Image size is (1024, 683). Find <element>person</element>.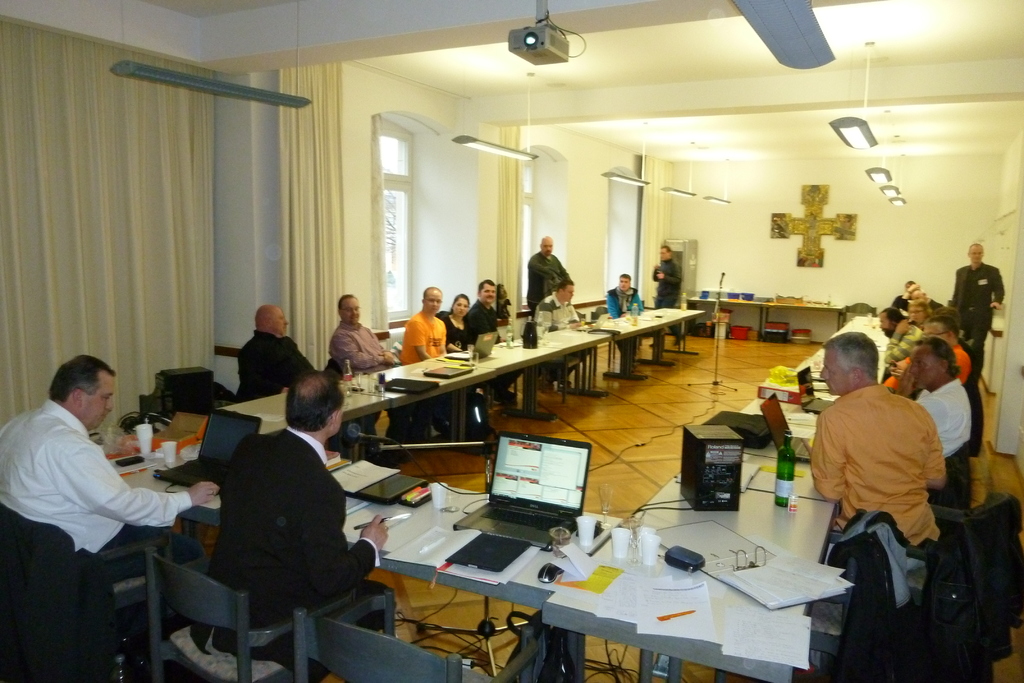
Rect(947, 247, 1006, 379).
